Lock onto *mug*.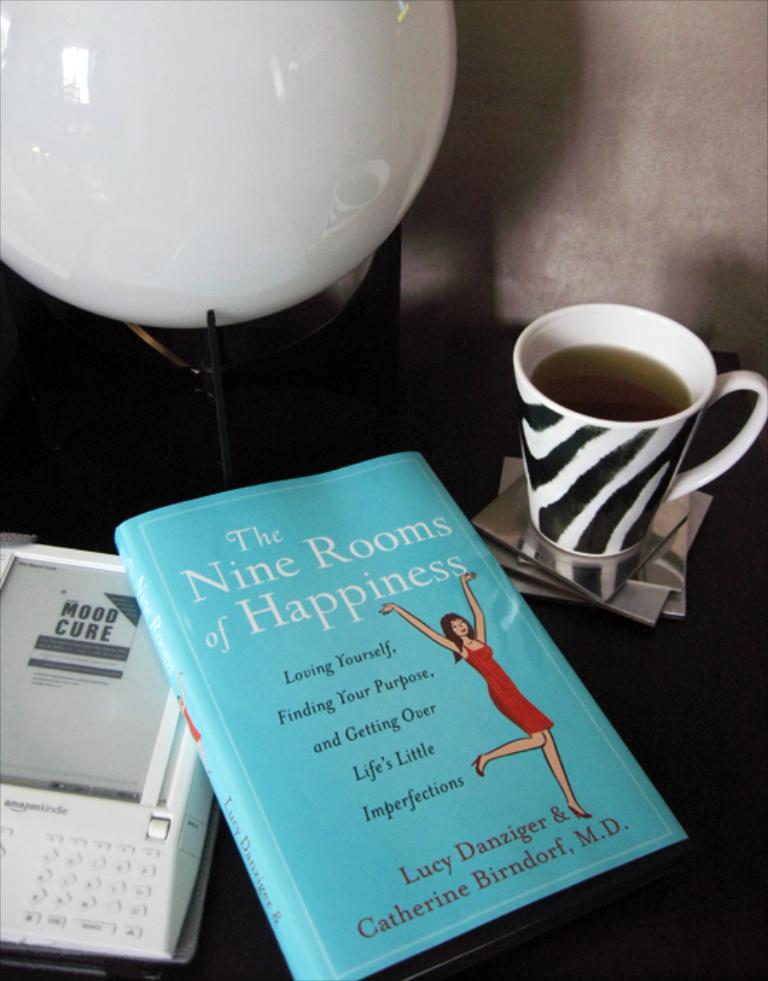
Locked: 512:303:767:559.
